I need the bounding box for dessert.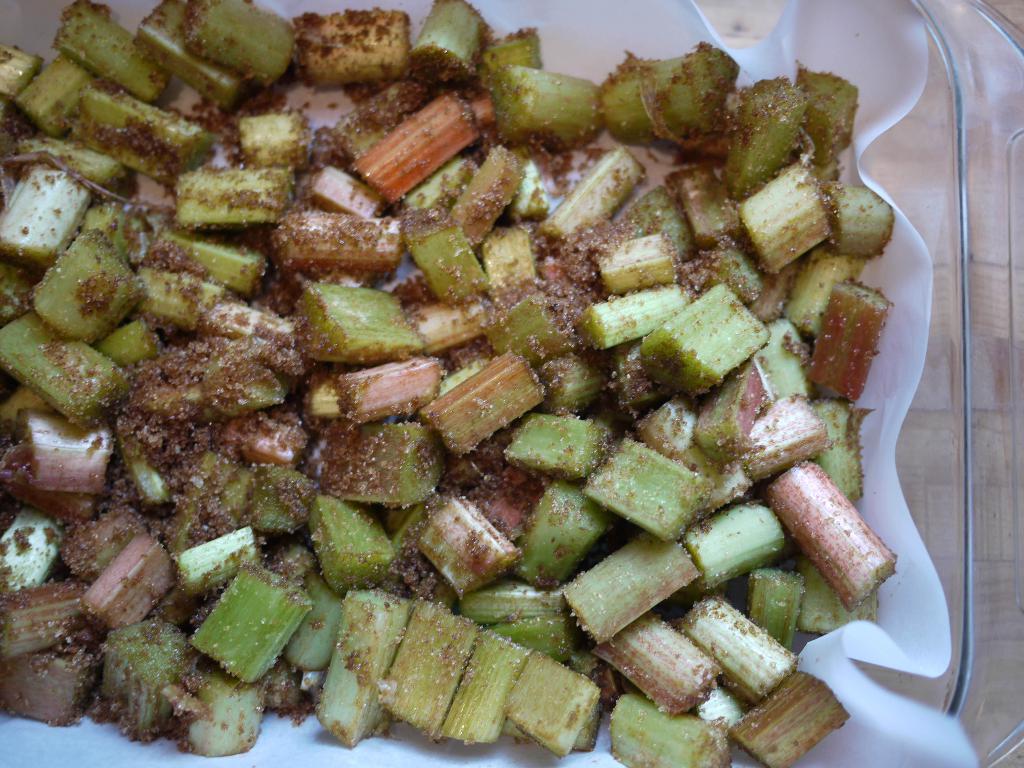
Here it is: 751, 326, 813, 401.
